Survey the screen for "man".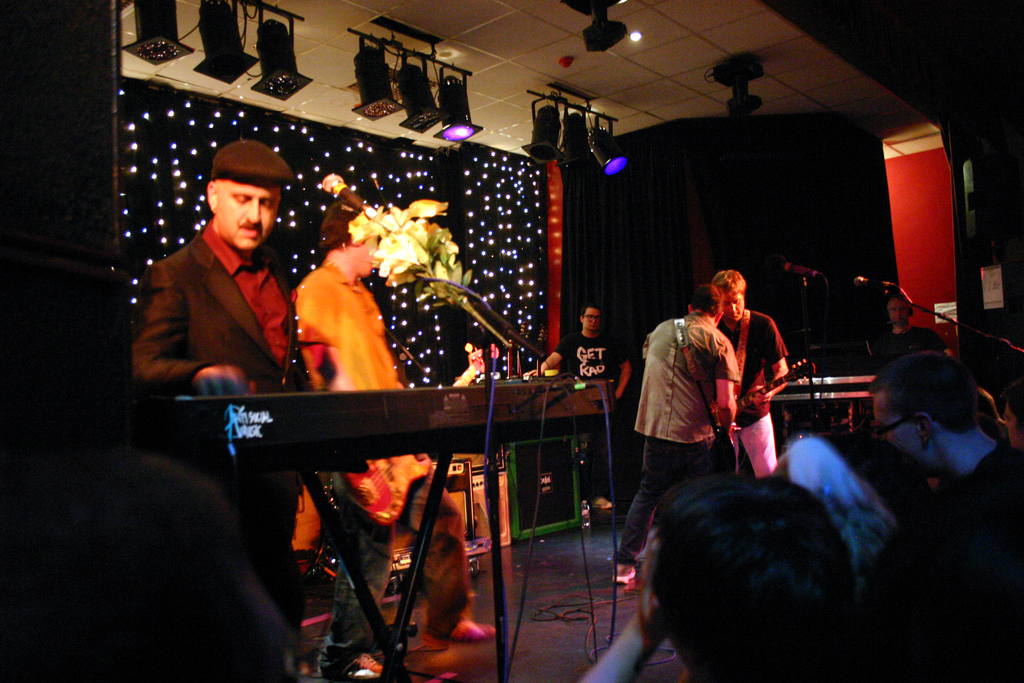
Survey found: bbox(127, 142, 321, 470).
